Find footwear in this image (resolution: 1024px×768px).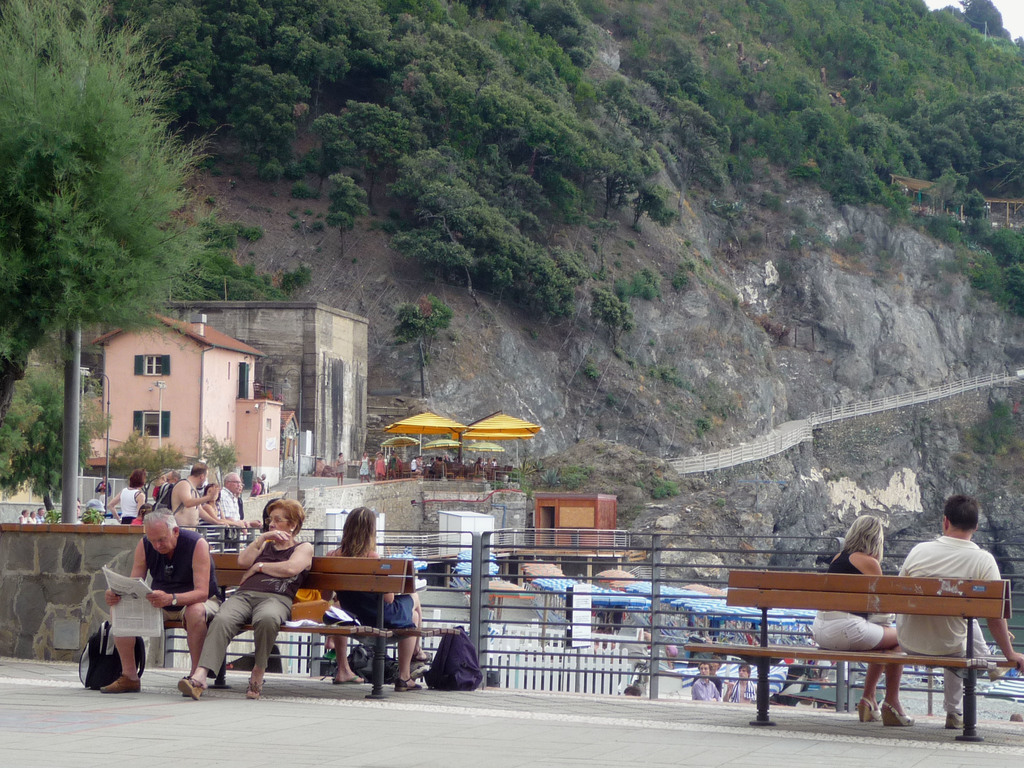
332/671/367/687.
